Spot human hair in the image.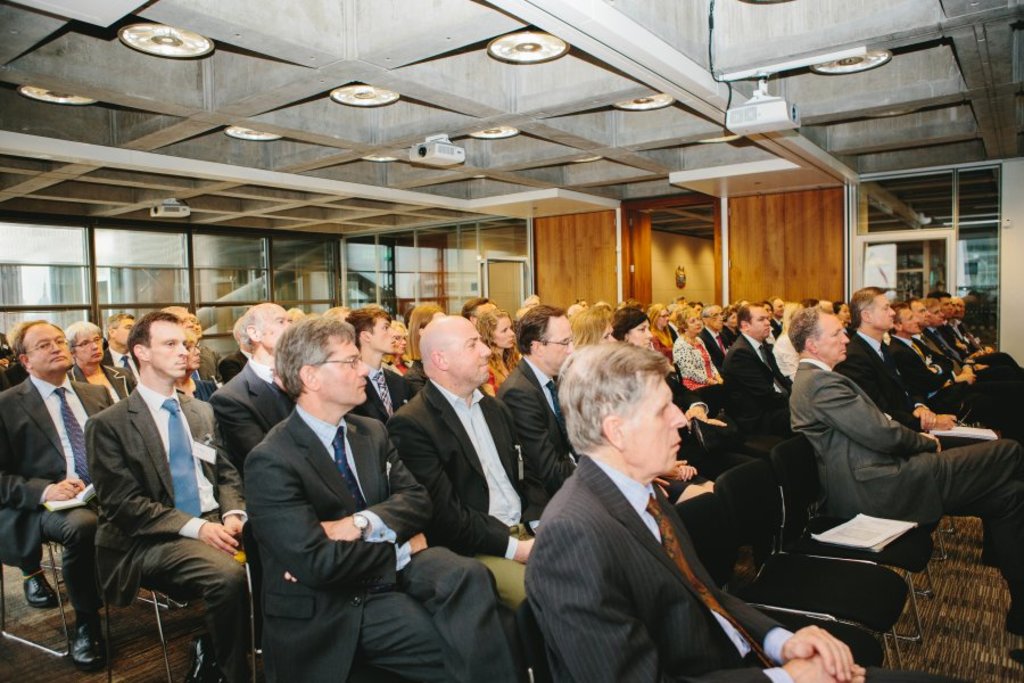
human hair found at locate(606, 304, 652, 336).
